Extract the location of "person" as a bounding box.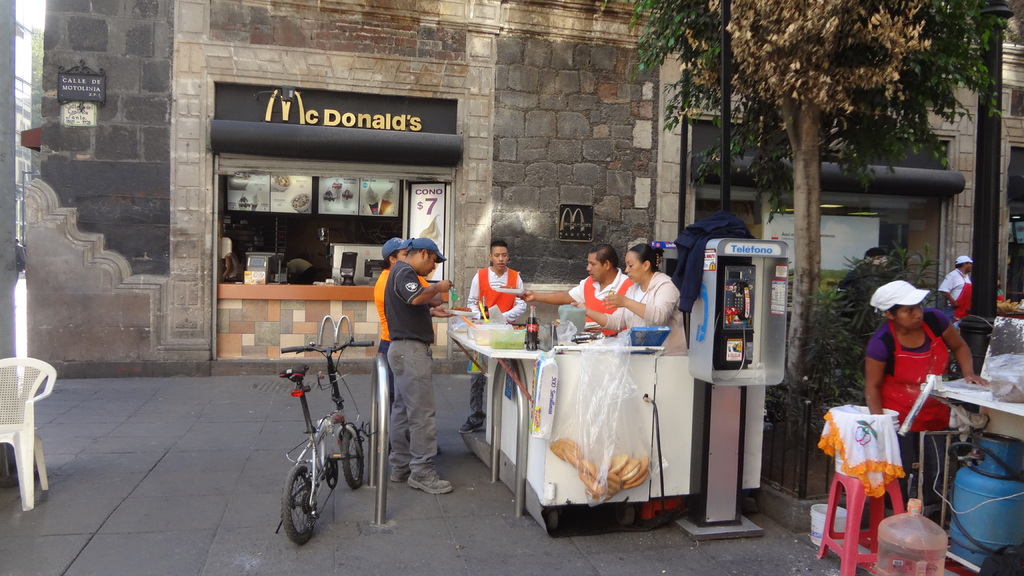
(left=381, top=236, right=453, bottom=495).
